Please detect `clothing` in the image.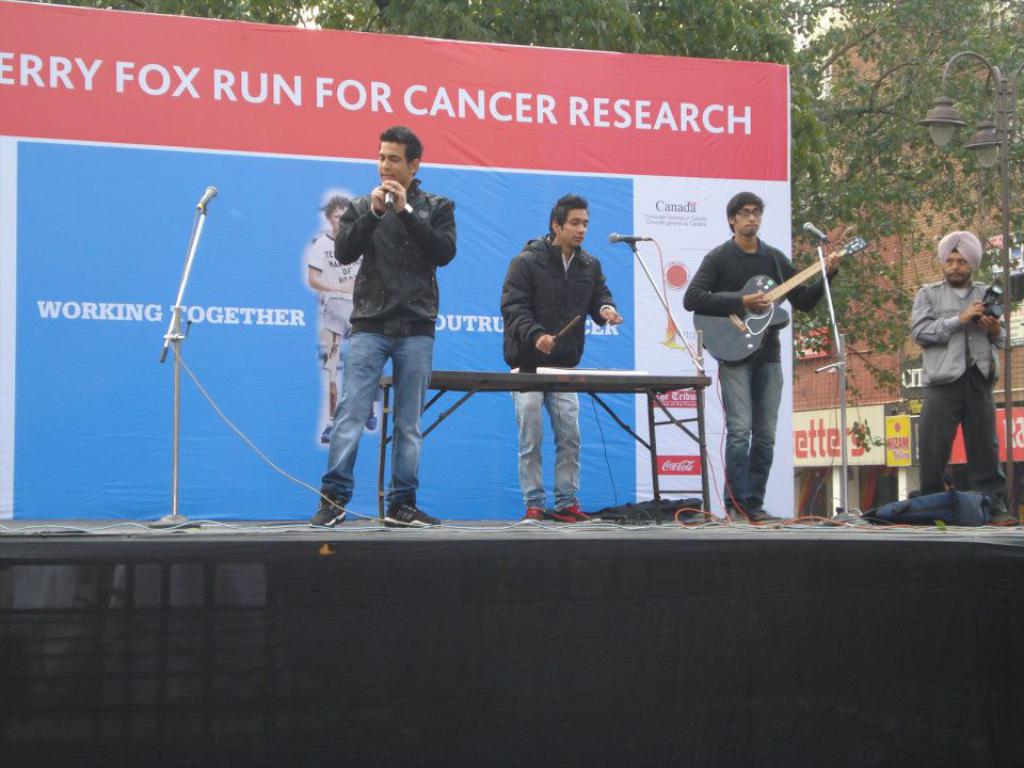
902,219,1015,508.
